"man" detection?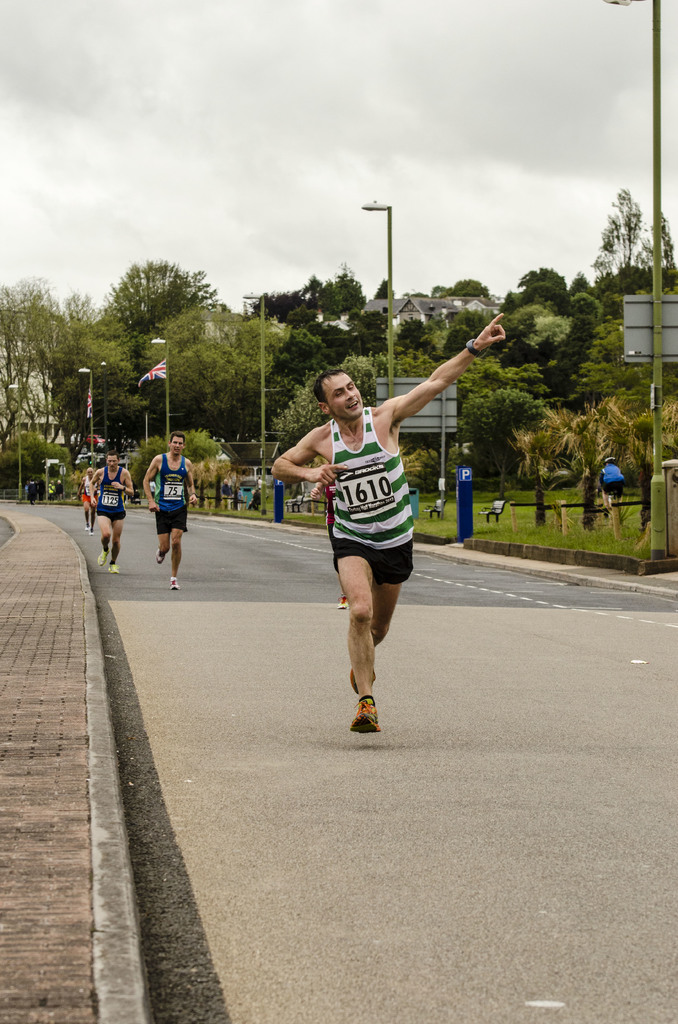
(277,314,510,730)
